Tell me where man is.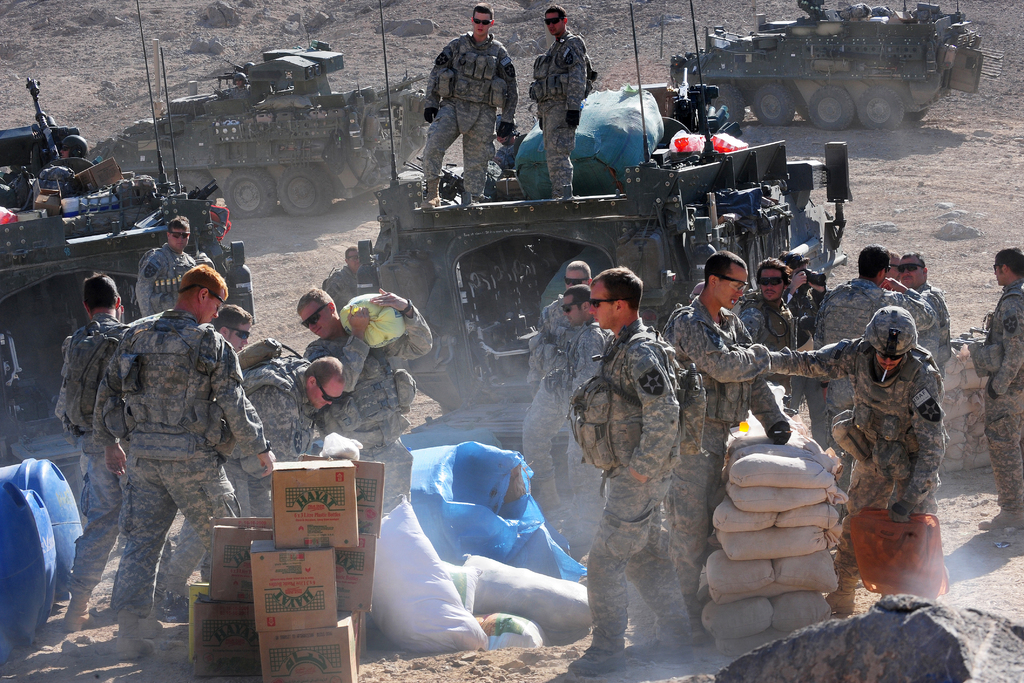
man is at 529,4,600,199.
